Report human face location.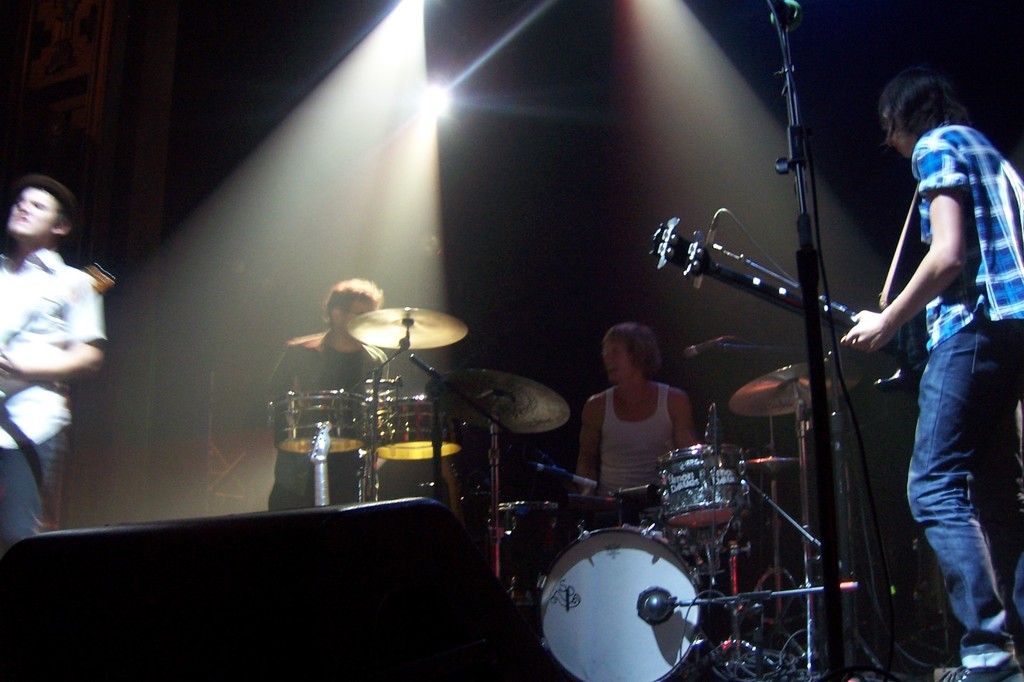
Report: (7,190,54,238).
